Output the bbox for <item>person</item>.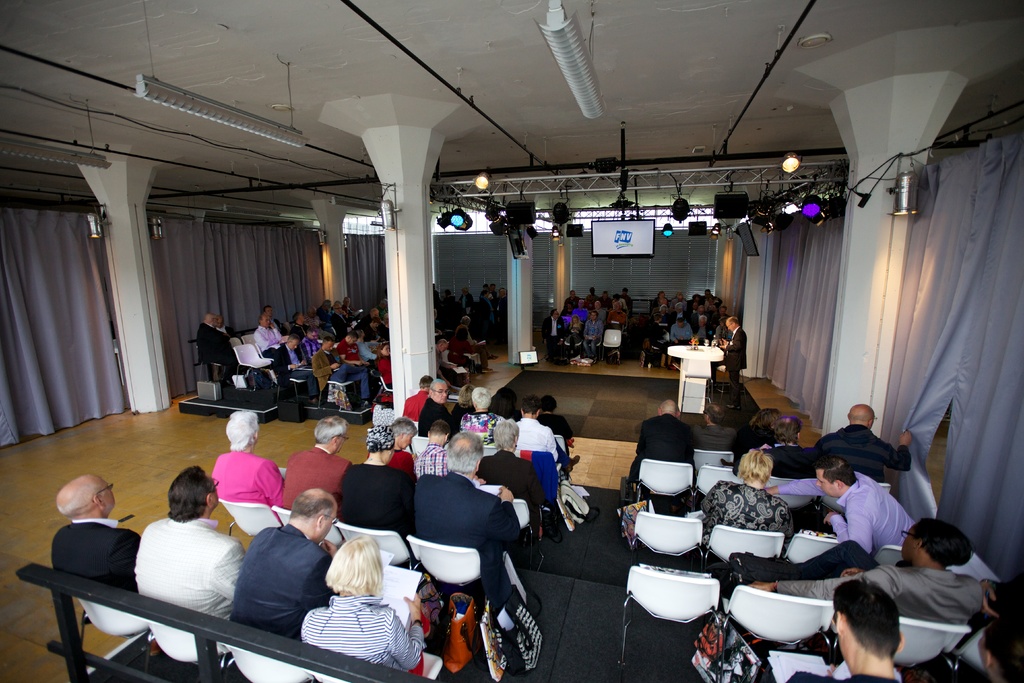
763 409 819 482.
